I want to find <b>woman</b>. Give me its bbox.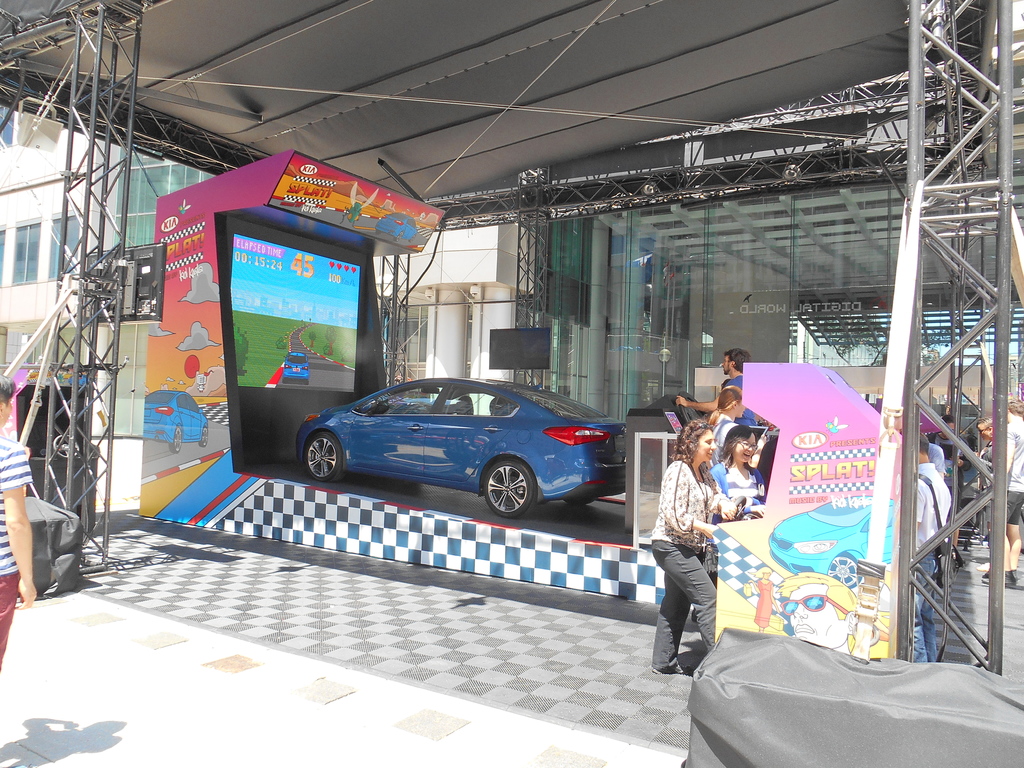
{"left": 698, "top": 384, "right": 747, "bottom": 470}.
